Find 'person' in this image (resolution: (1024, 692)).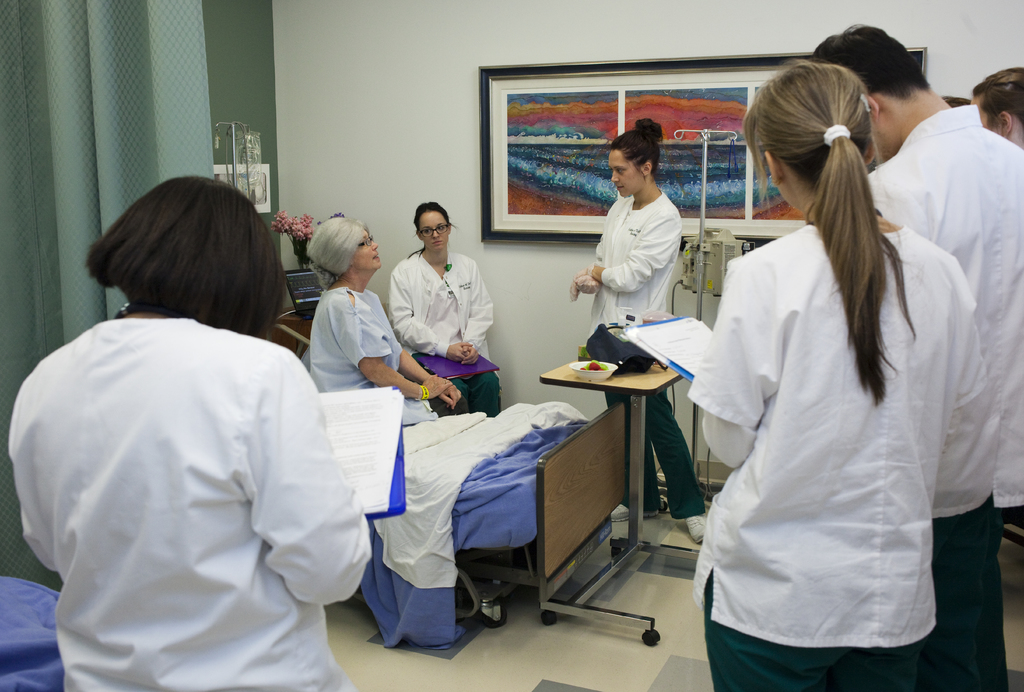
select_region(3, 170, 377, 691).
